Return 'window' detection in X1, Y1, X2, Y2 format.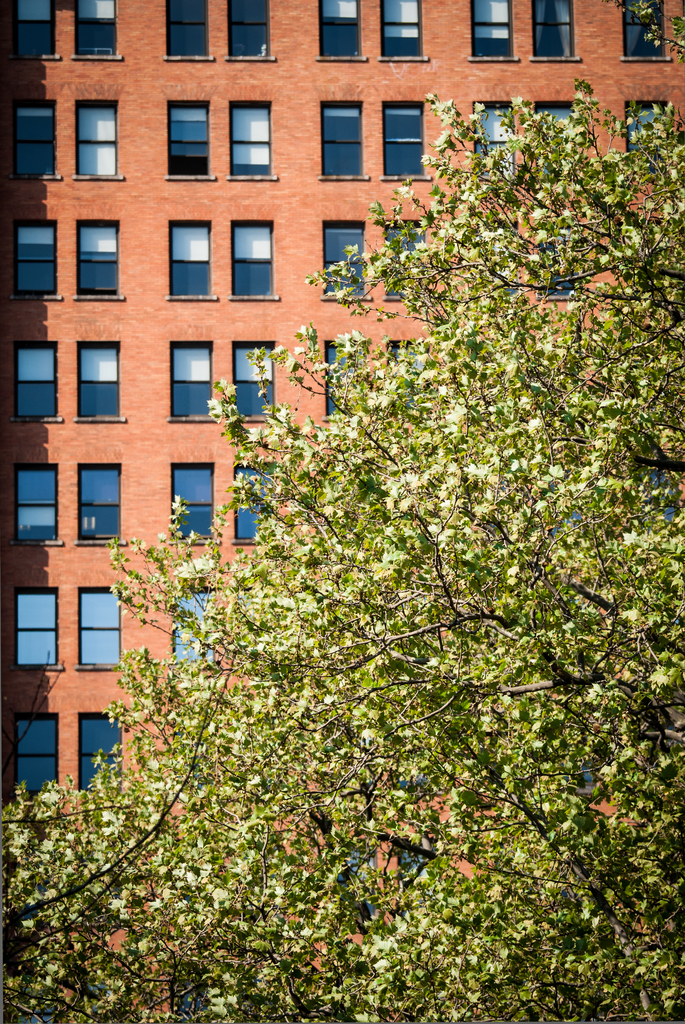
76, 214, 123, 300.
